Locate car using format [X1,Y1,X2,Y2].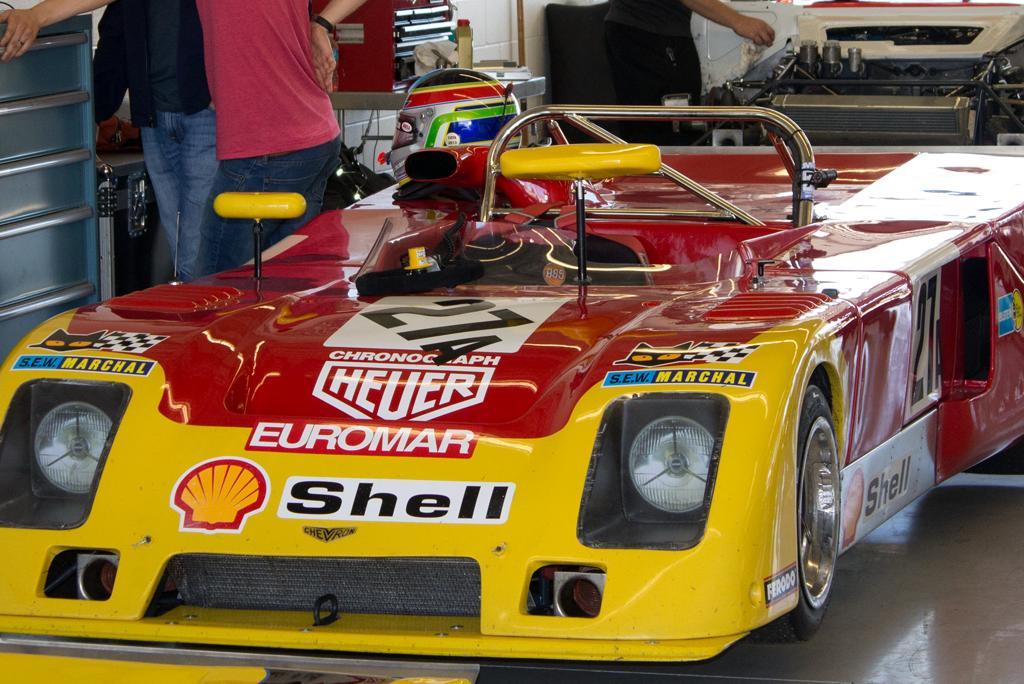
[0,101,1023,683].
